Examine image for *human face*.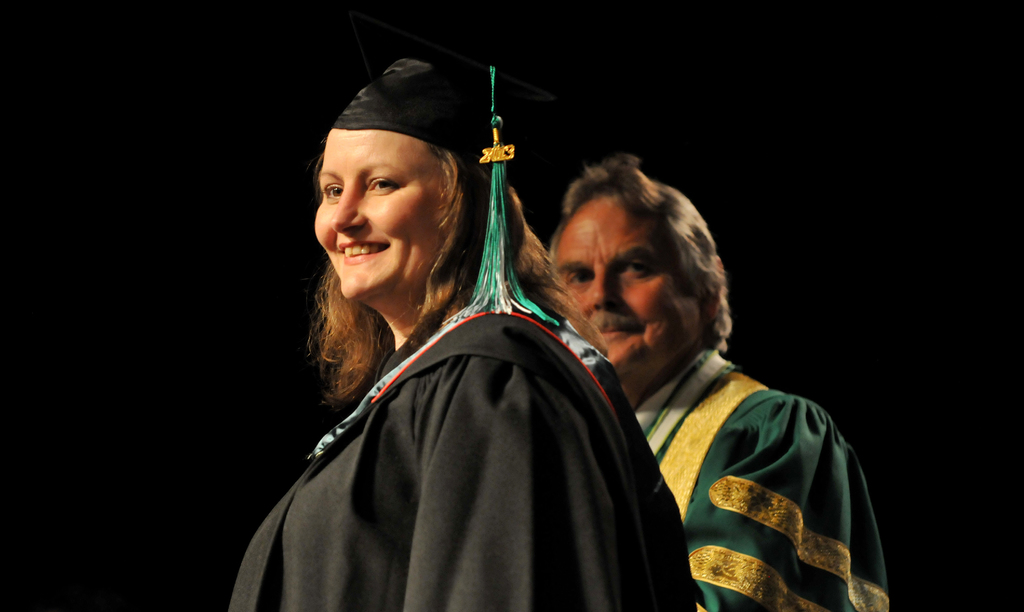
Examination result: x1=317, y1=122, x2=446, y2=288.
